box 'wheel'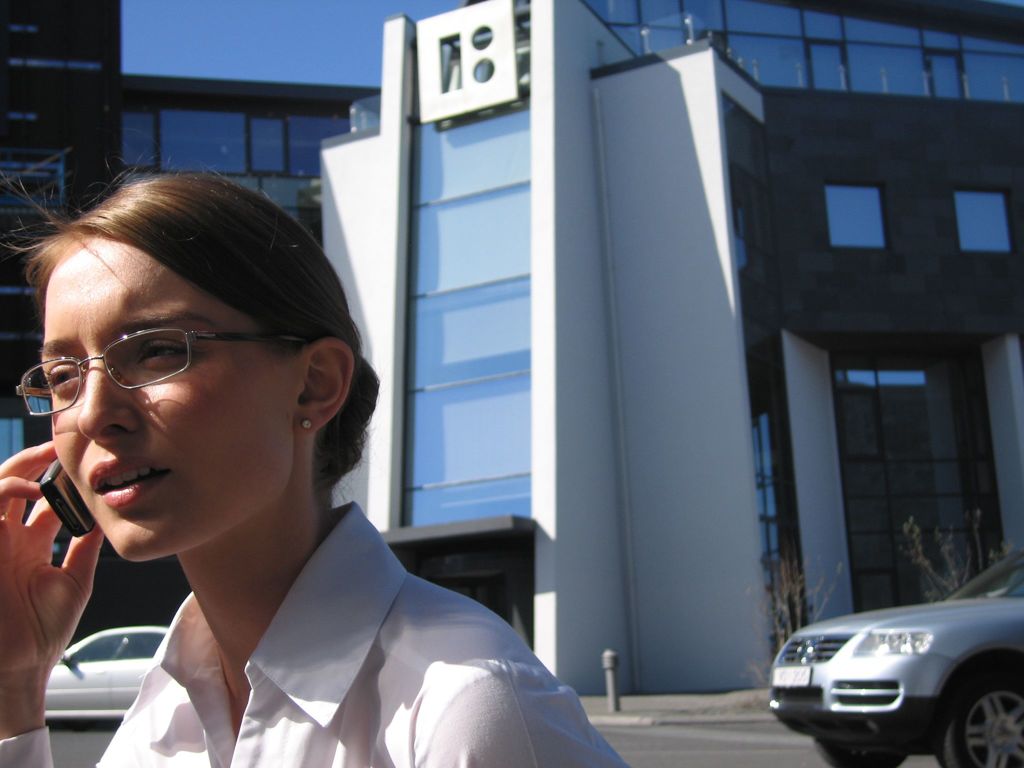
detection(930, 660, 1023, 767)
